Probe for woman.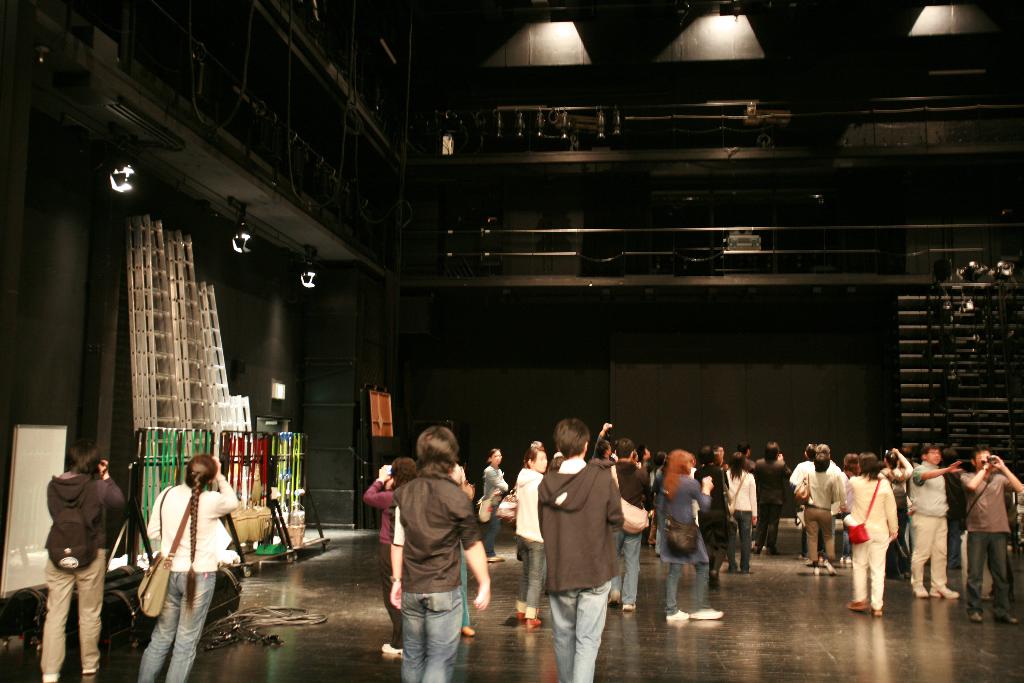
Probe result: {"left": 138, "top": 457, "right": 237, "bottom": 682}.
